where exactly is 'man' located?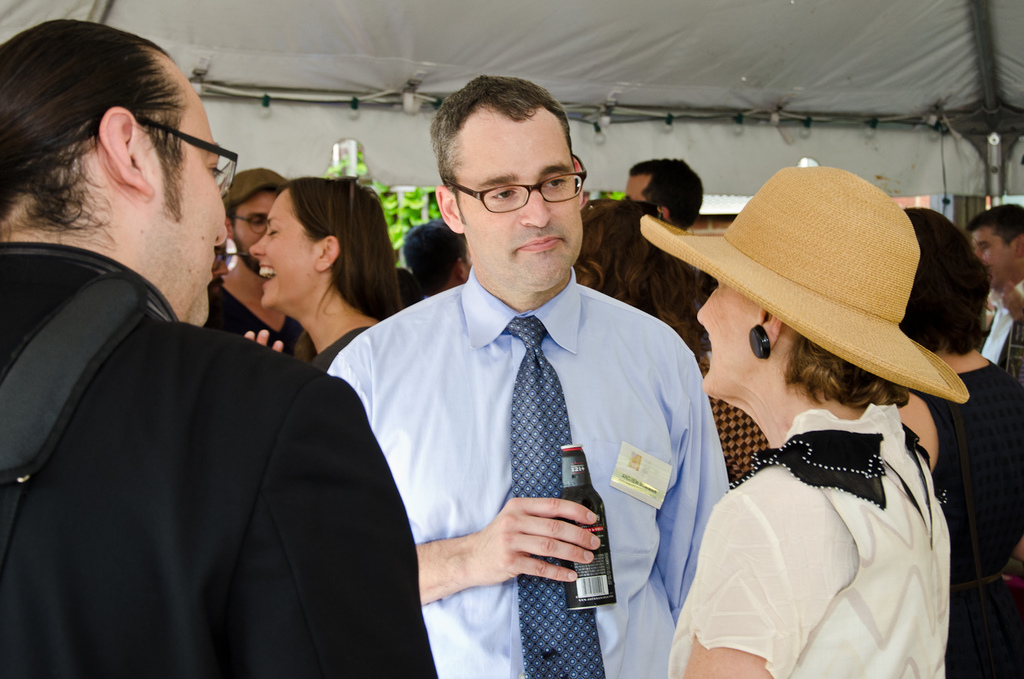
Its bounding box is bbox(403, 217, 473, 301).
